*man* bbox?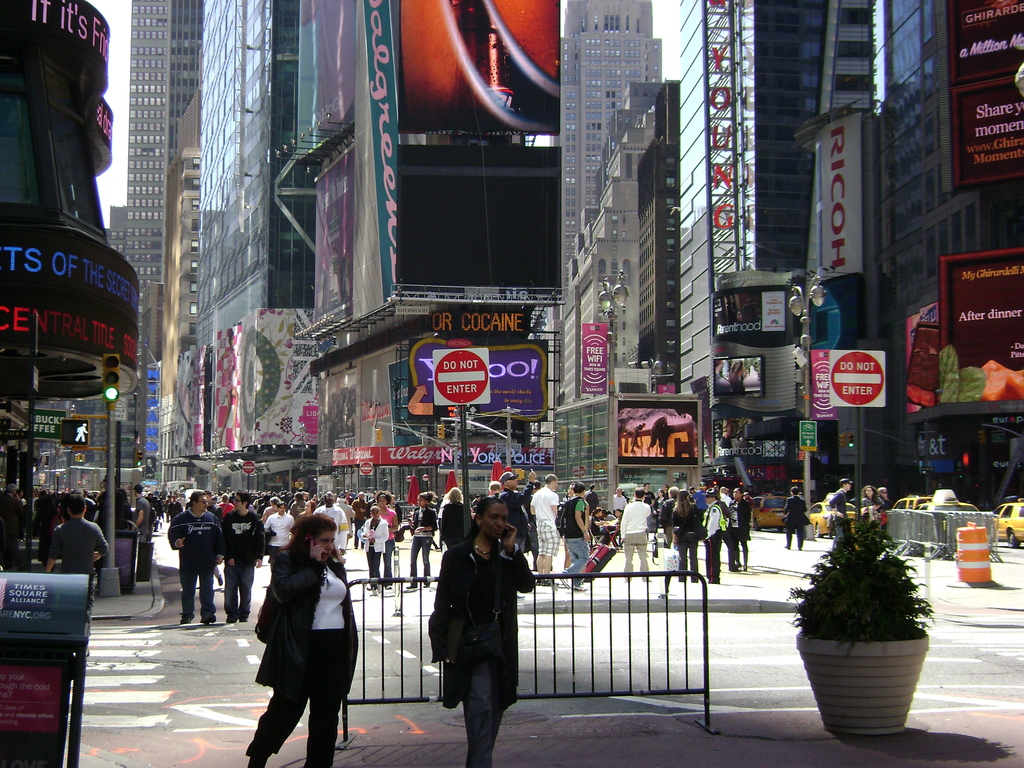
select_region(781, 484, 811, 550)
